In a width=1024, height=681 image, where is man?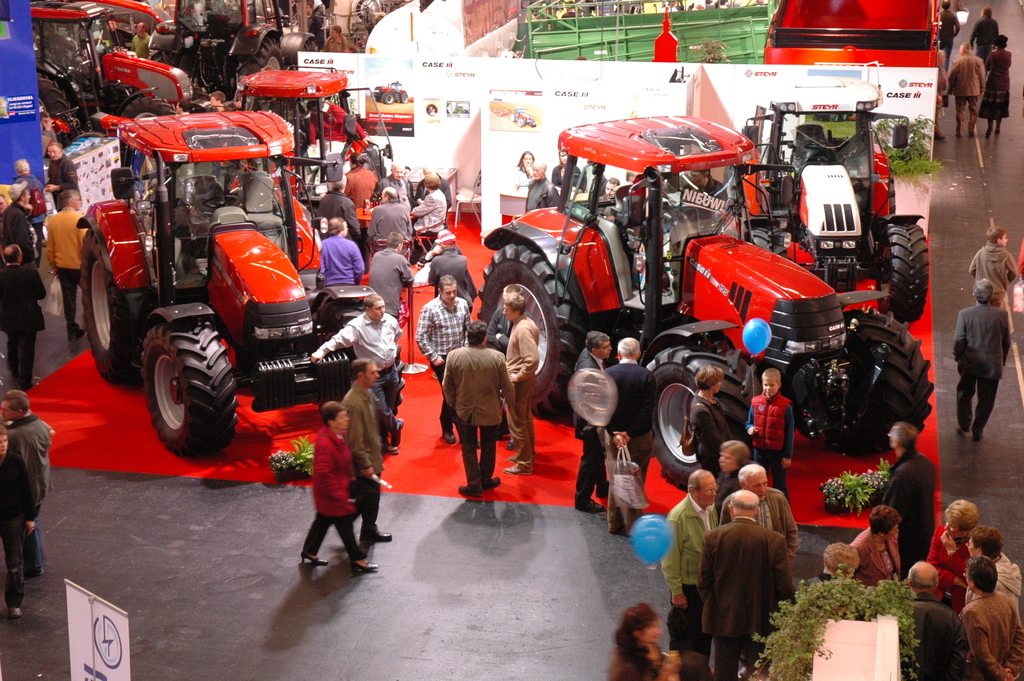
654,464,734,656.
